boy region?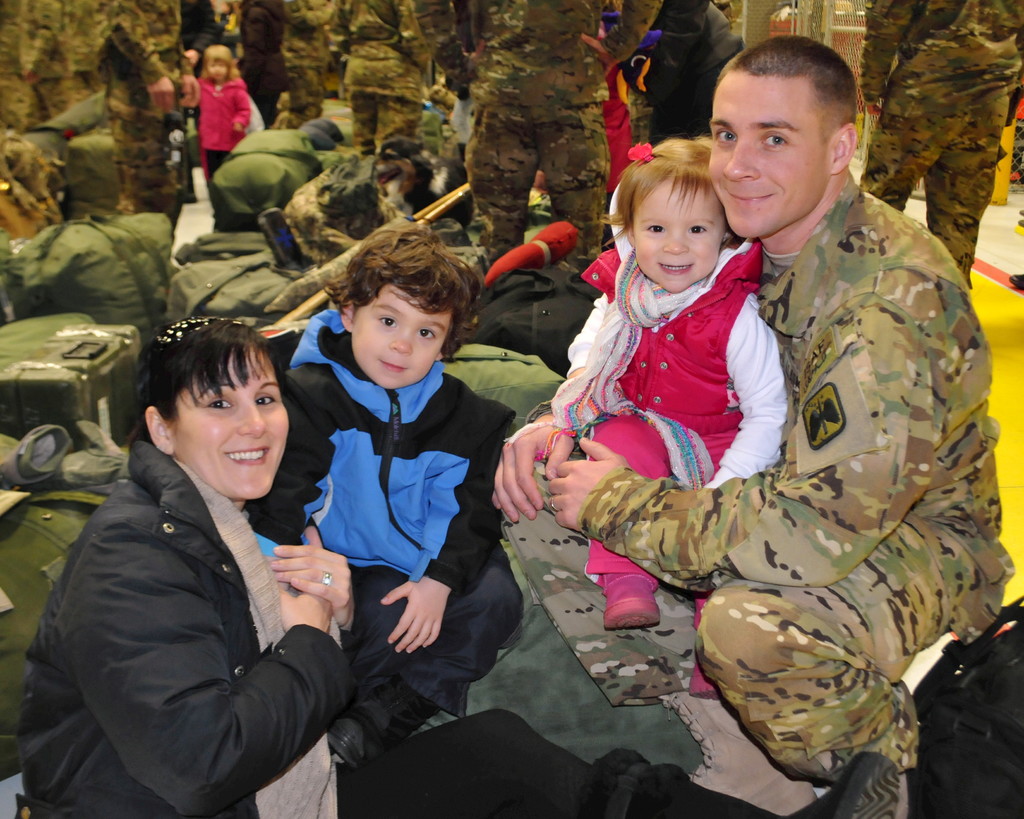
272, 231, 513, 734
